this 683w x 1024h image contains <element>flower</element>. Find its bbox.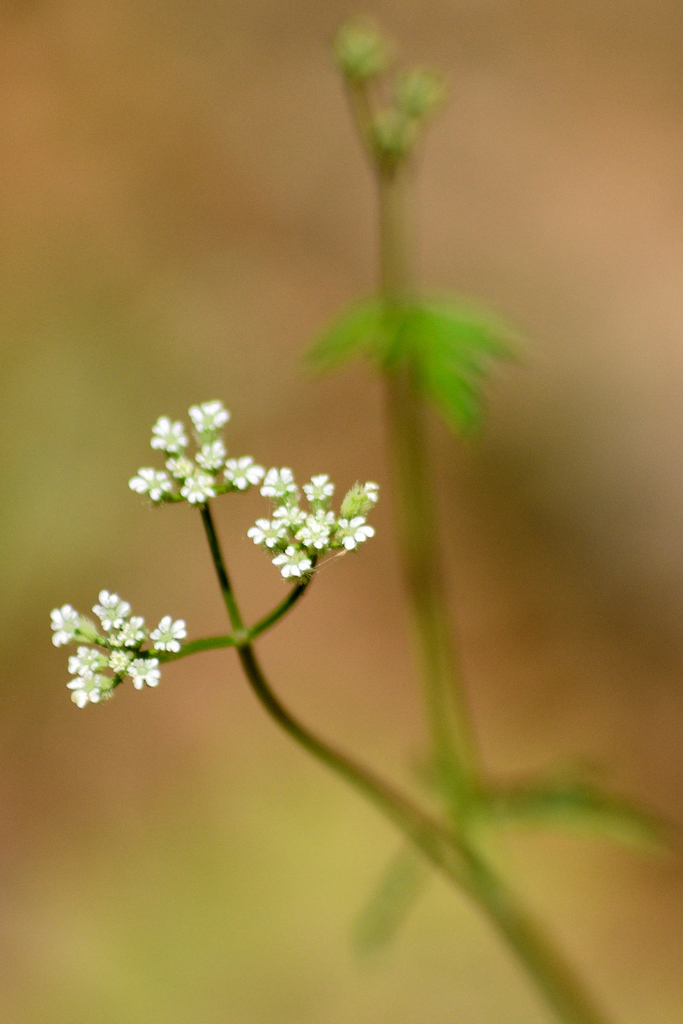
[left=65, top=646, right=110, bottom=673].
